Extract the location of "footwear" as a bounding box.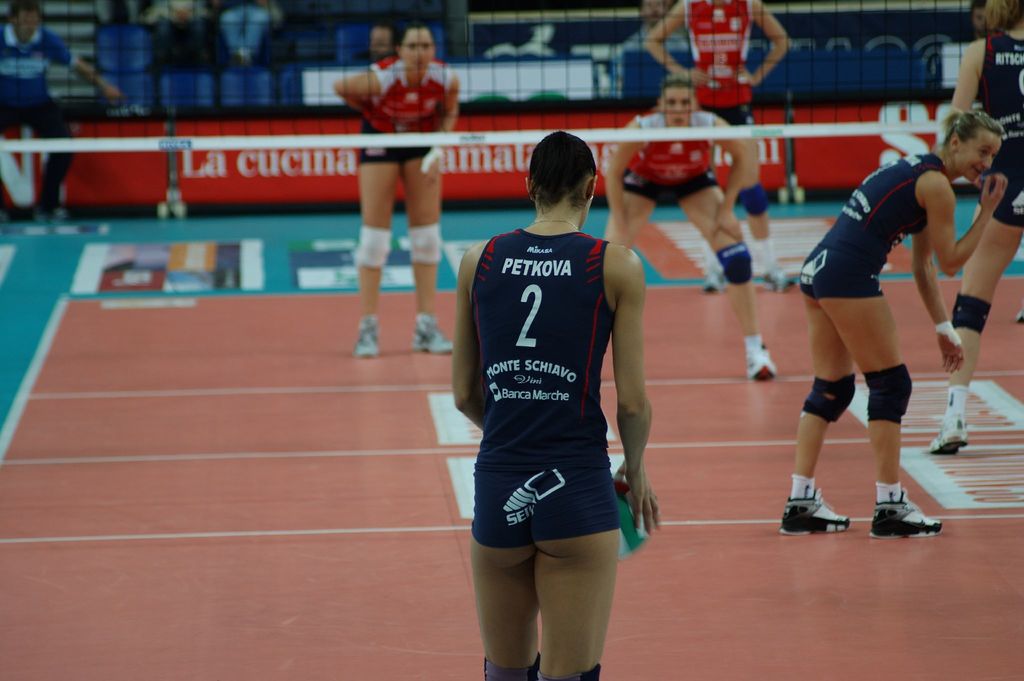
locate(746, 353, 776, 381).
